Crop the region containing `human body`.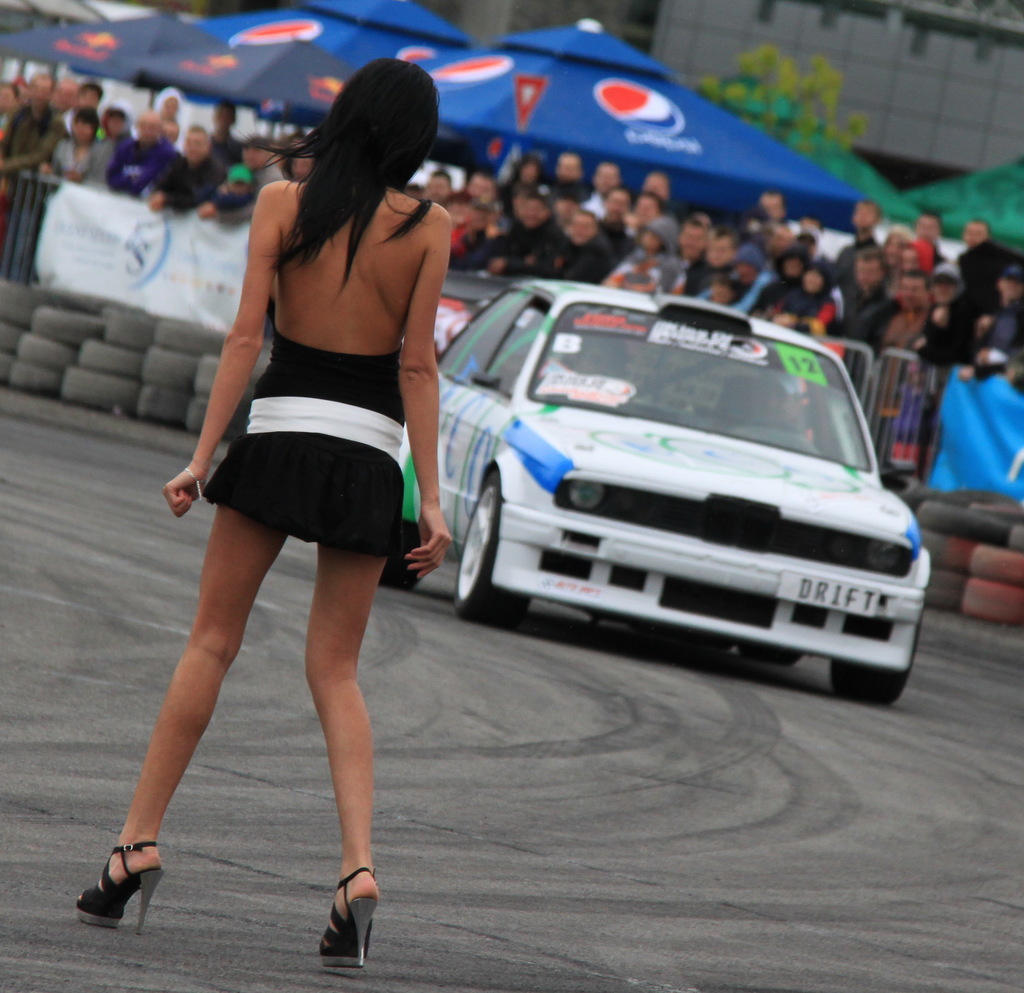
Crop region: {"x1": 837, "y1": 238, "x2": 899, "y2": 364}.
